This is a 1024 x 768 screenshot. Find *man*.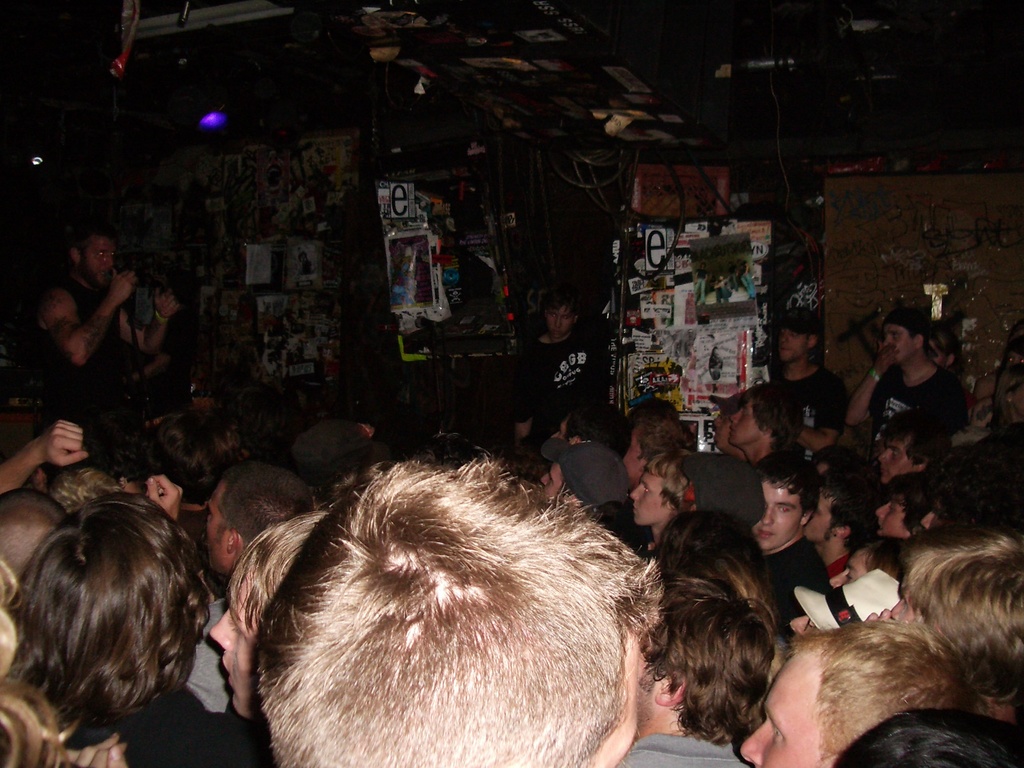
Bounding box: 715 275 733 303.
